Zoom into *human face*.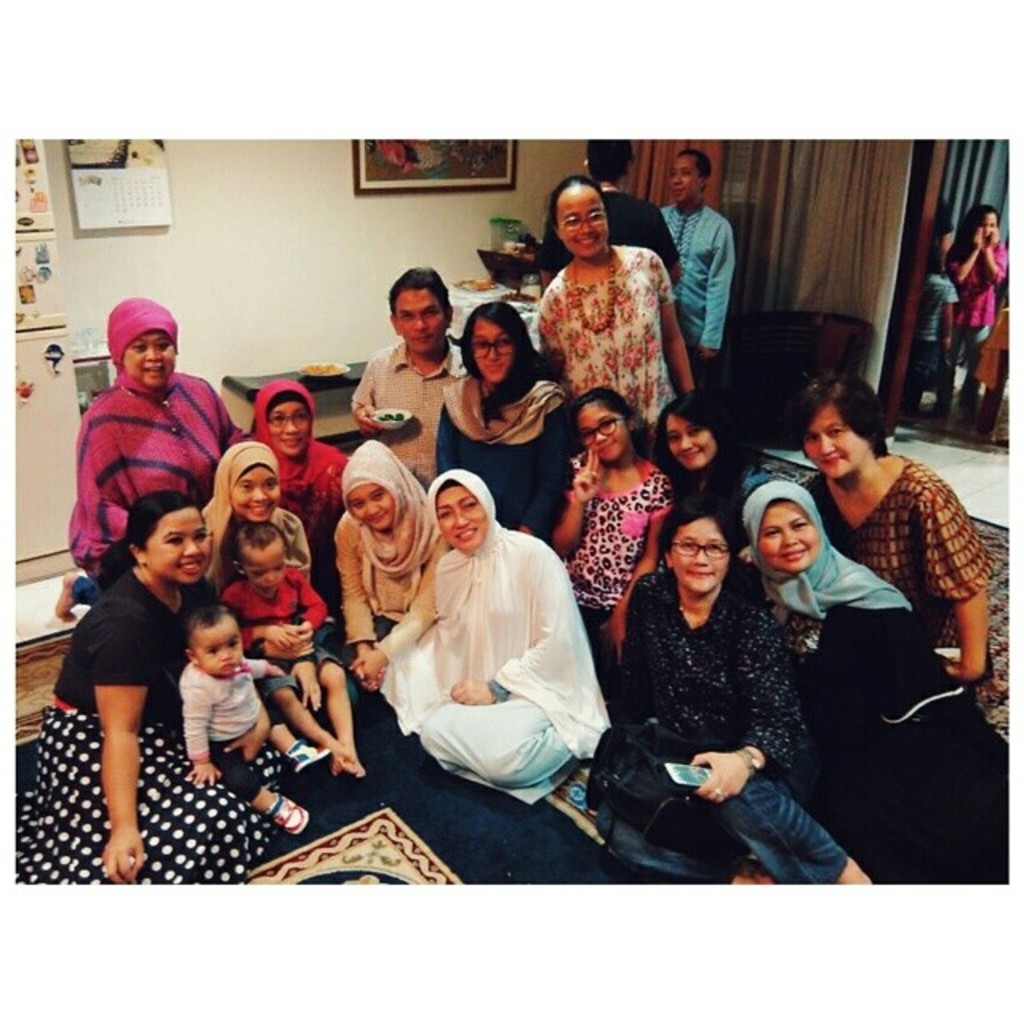
Zoom target: <box>242,555,286,595</box>.
